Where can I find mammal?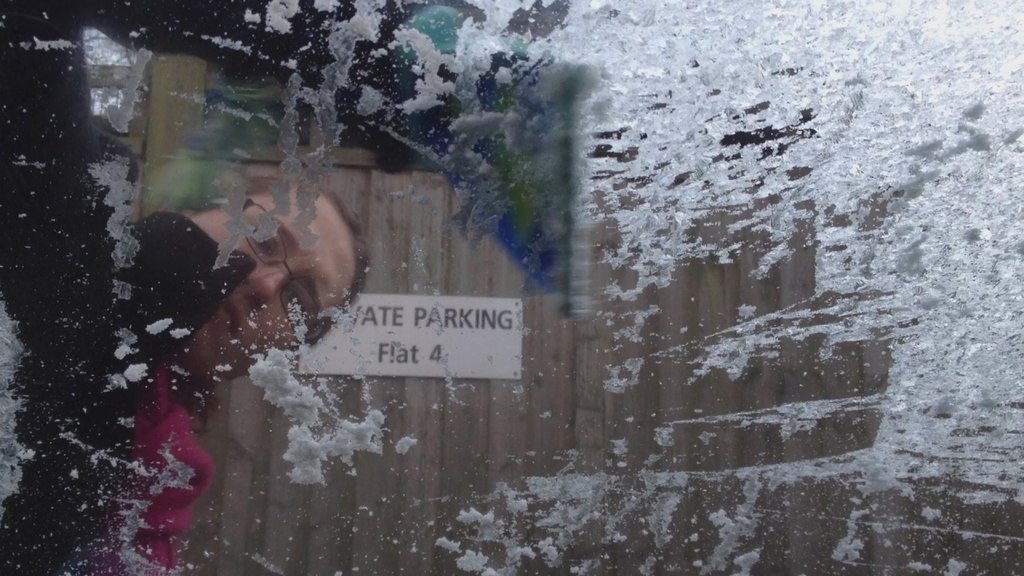
You can find it at [x1=0, y1=0, x2=358, y2=572].
